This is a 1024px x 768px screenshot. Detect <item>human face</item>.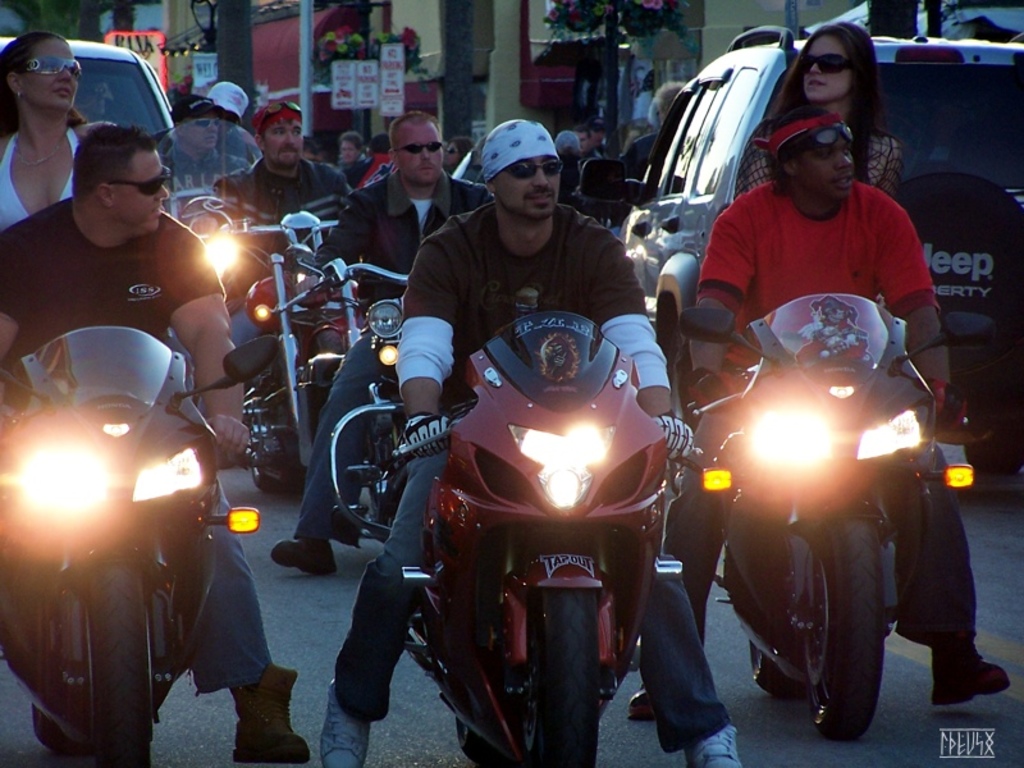
492, 159, 559, 219.
